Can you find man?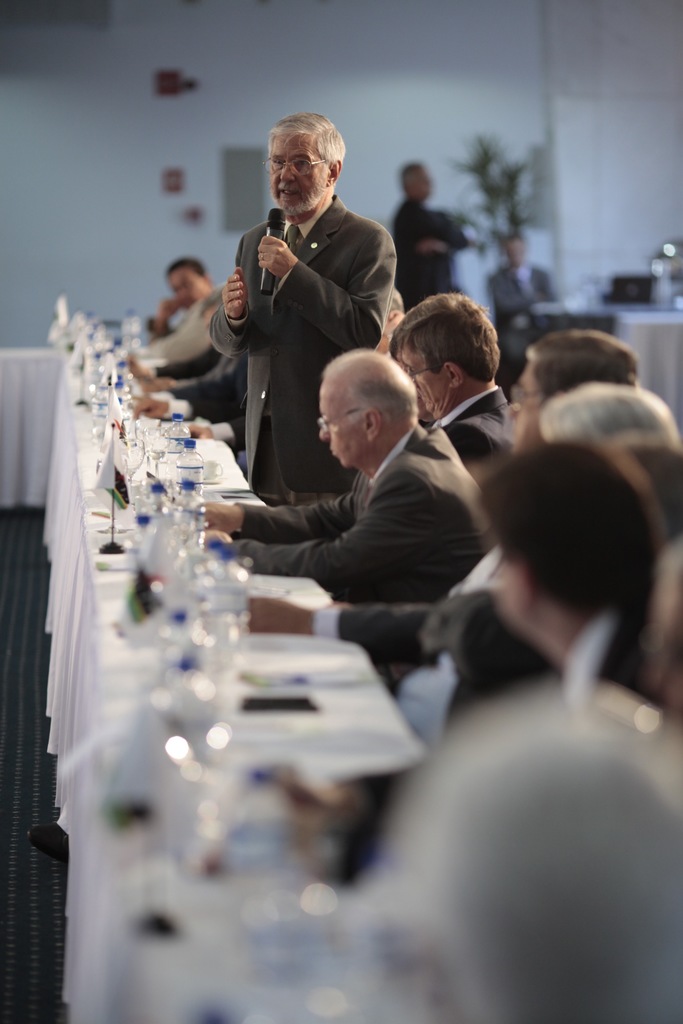
Yes, bounding box: 366 282 529 495.
